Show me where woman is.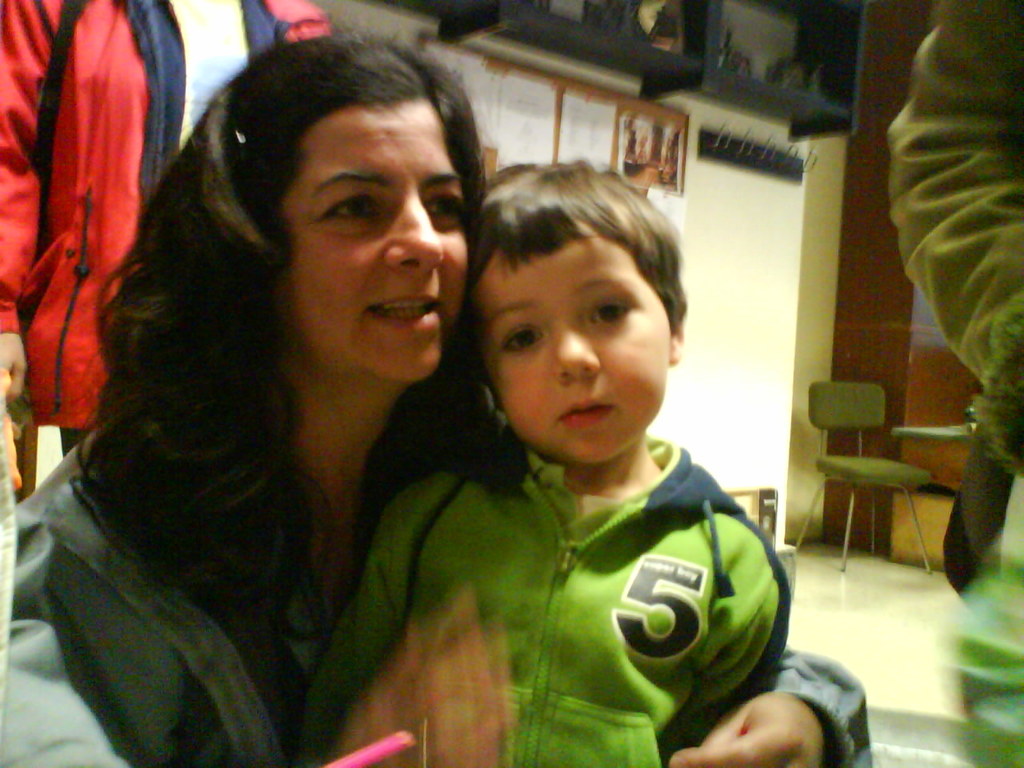
woman is at x1=0 y1=35 x2=874 y2=767.
